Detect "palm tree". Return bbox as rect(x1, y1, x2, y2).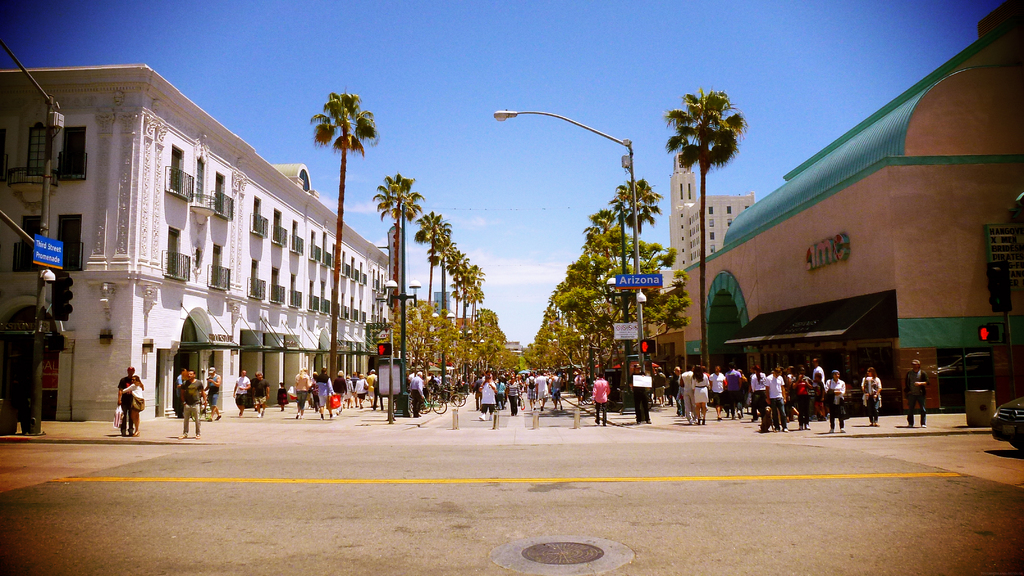
rect(309, 81, 380, 381).
